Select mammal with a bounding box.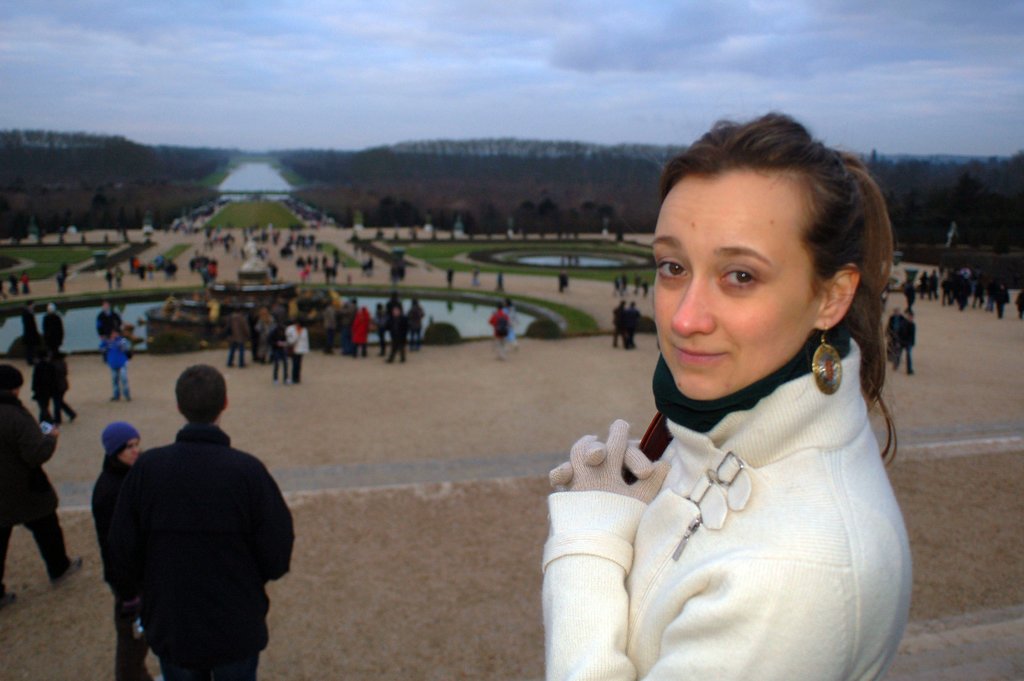
x1=490, y1=138, x2=943, y2=669.
